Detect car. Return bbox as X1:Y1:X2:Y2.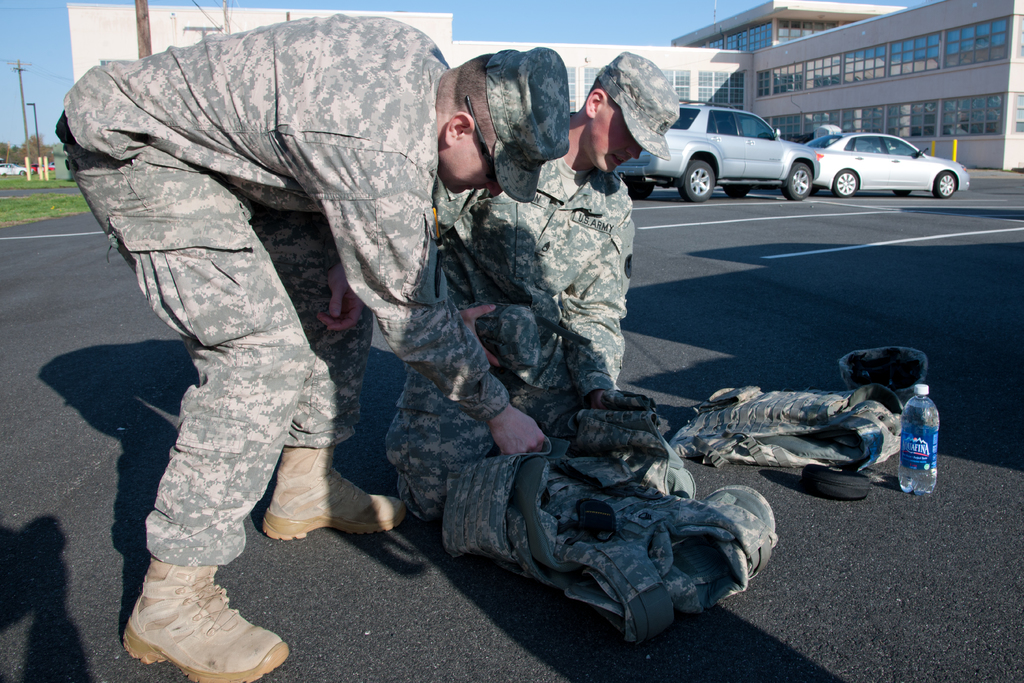
25:163:54:172.
